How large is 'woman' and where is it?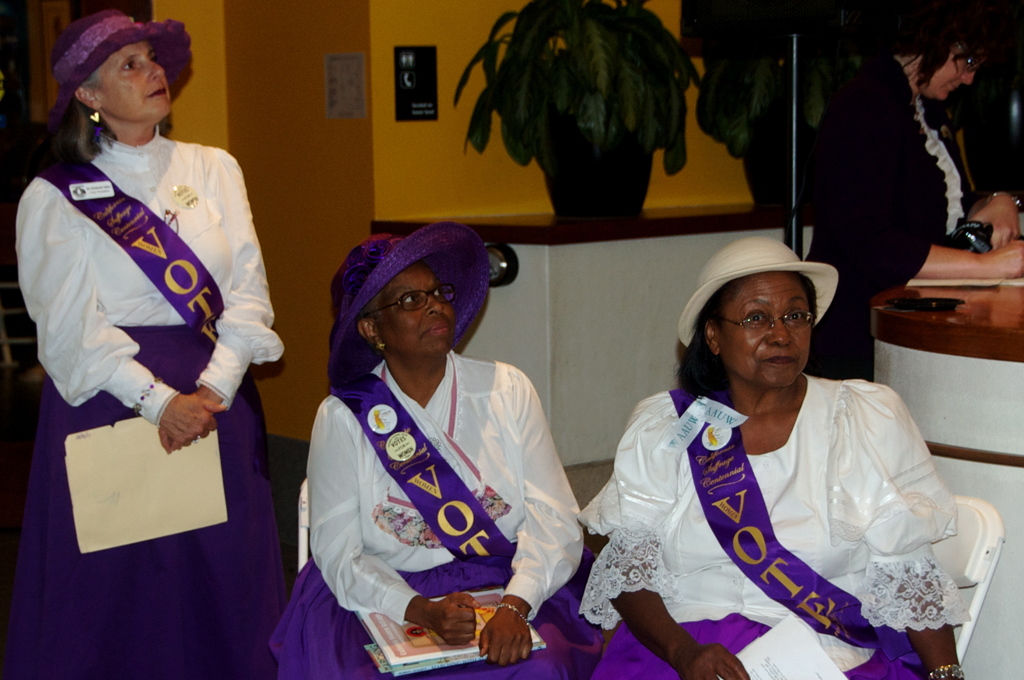
Bounding box: x1=10 y1=6 x2=289 y2=679.
